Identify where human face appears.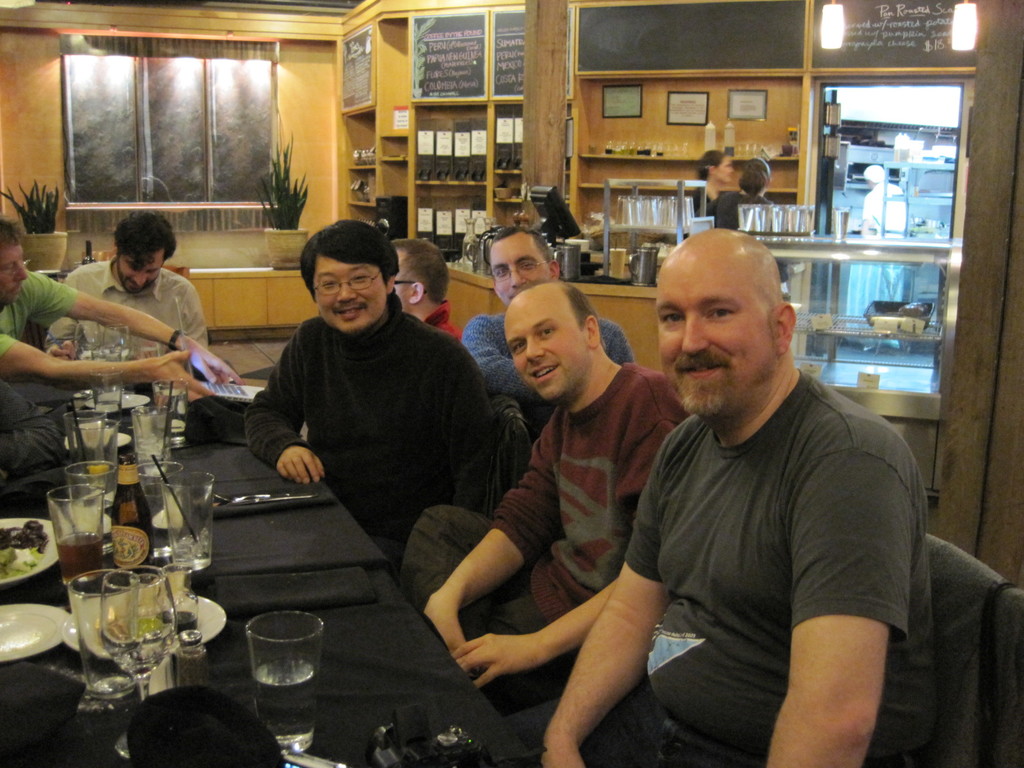
Appears at bbox(115, 249, 162, 287).
